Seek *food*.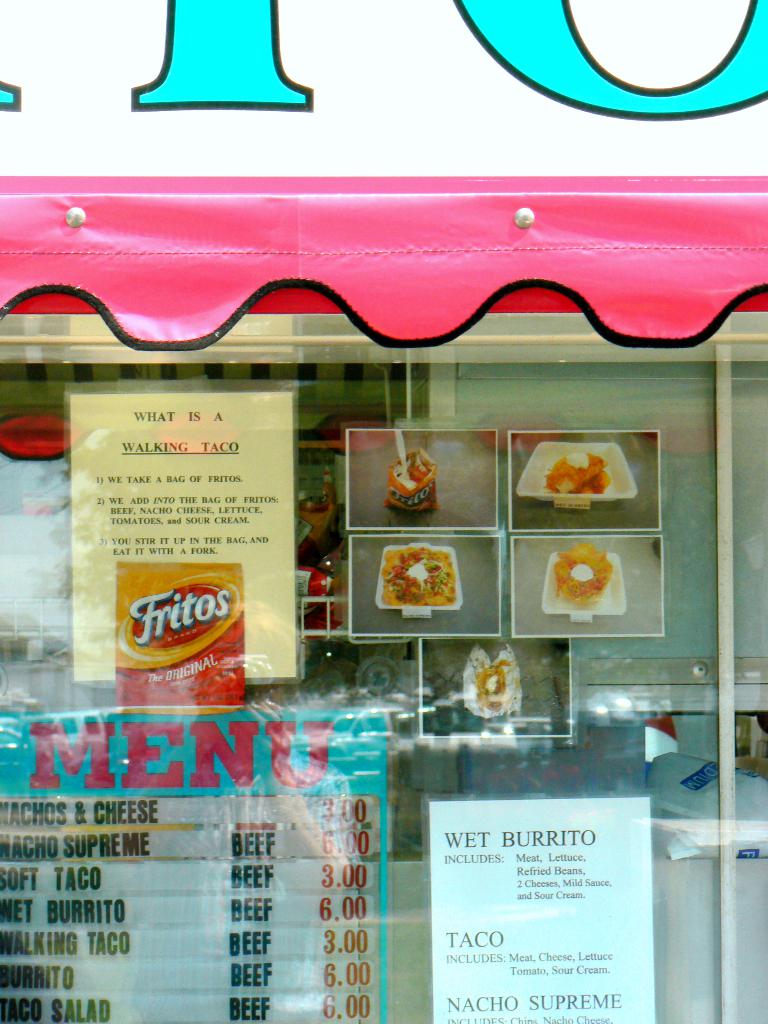
[left=381, top=545, right=465, bottom=615].
